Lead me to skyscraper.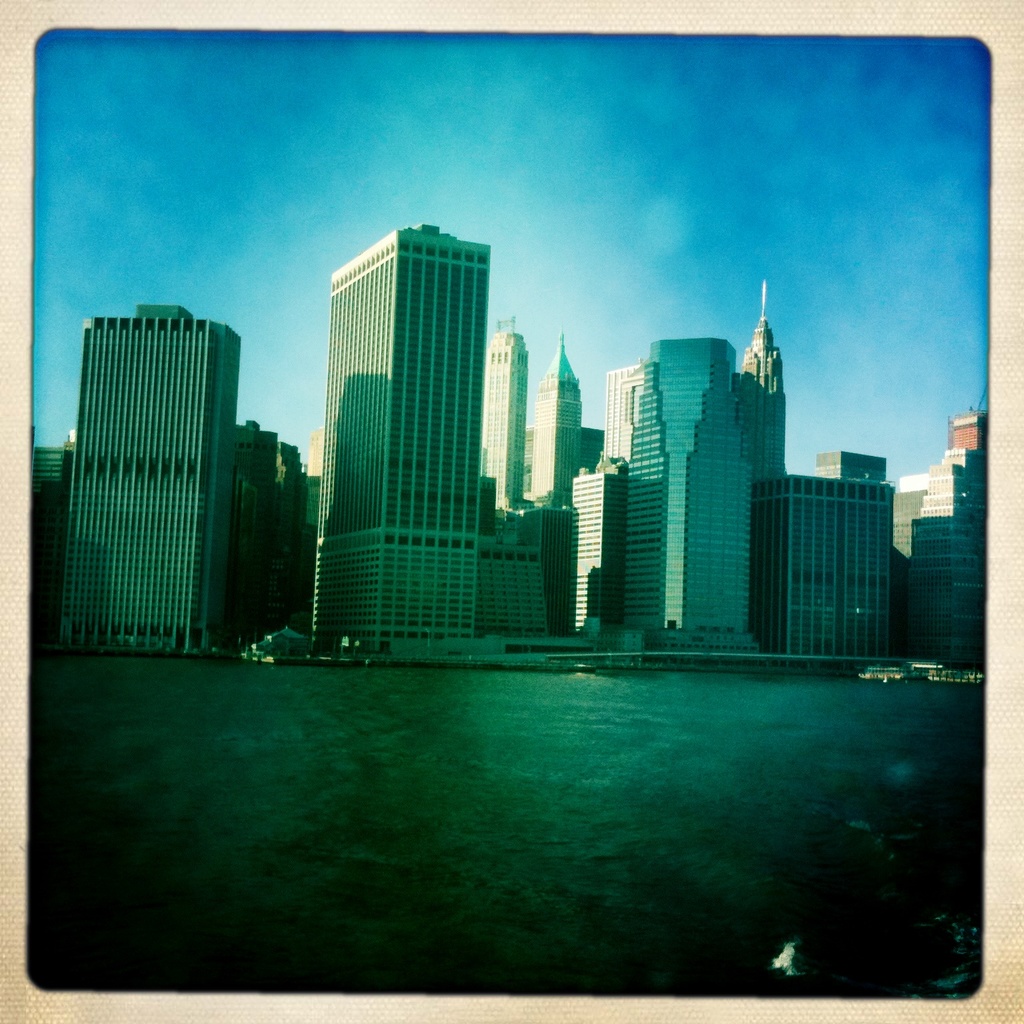
Lead to BBox(814, 447, 886, 476).
